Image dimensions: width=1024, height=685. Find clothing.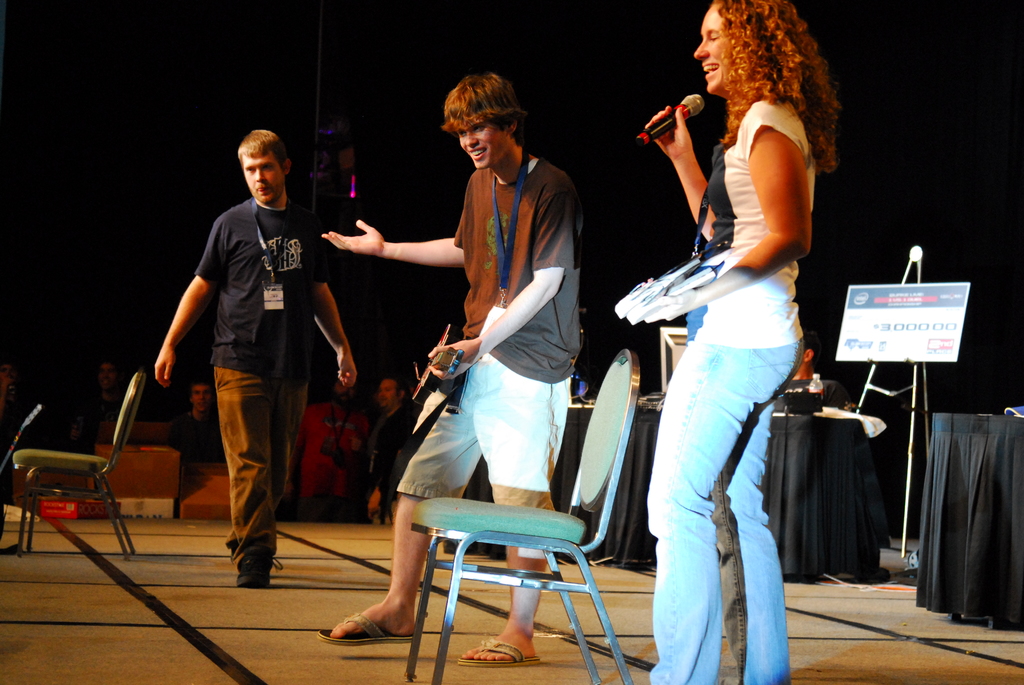
rect(359, 394, 422, 528).
